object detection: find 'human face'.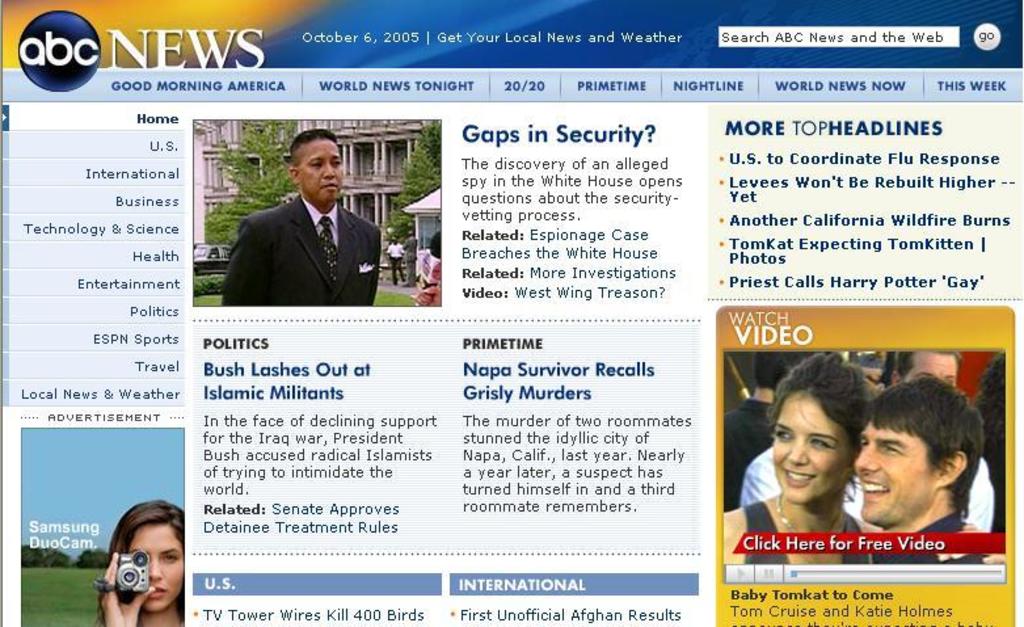
left=903, top=349, right=961, bottom=392.
